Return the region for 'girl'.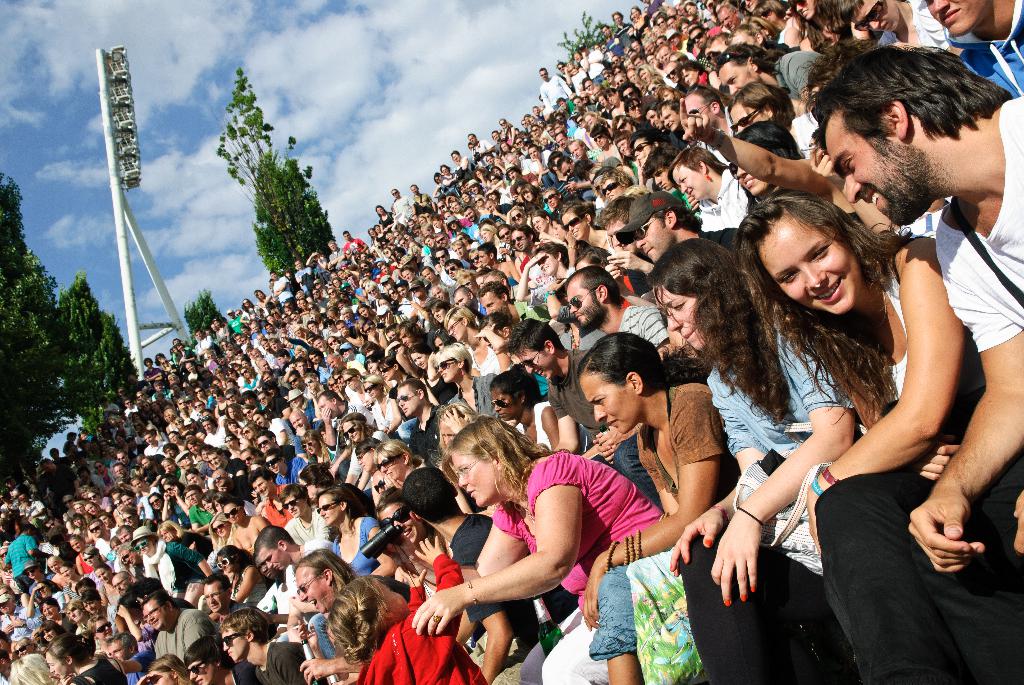
{"x1": 472, "y1": 169, "x2": 483, "y2": 185}.
